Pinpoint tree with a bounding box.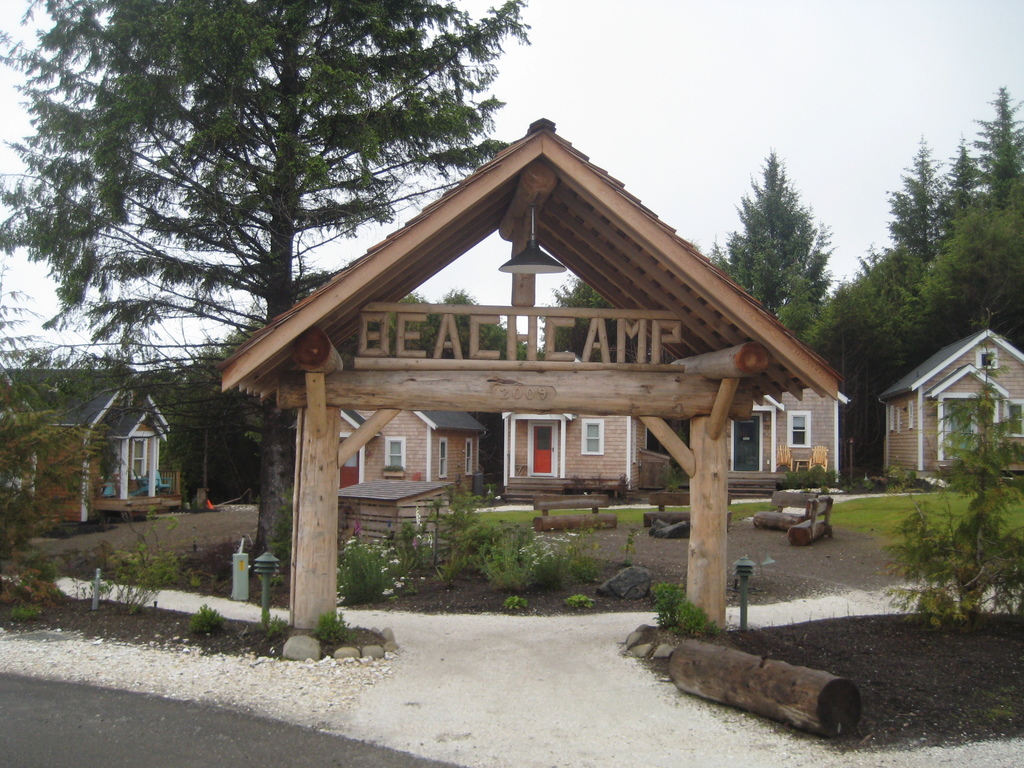
0, 0, 538, 575.
